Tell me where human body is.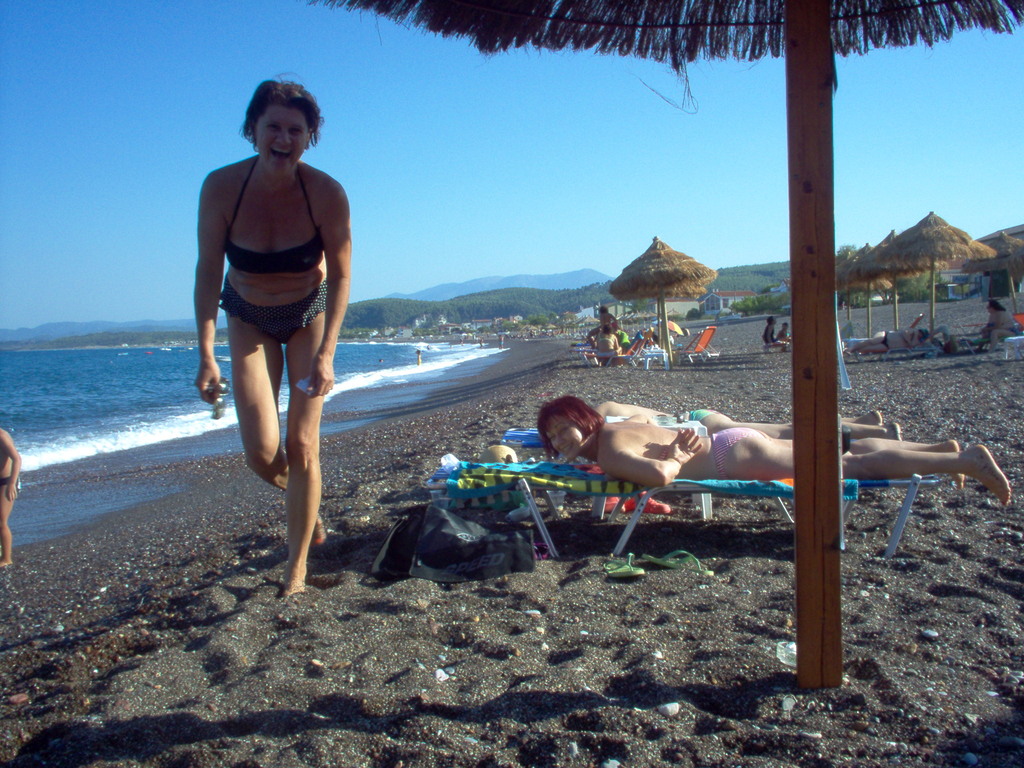
human body is at l=845, t=312, r=923, b=354.
